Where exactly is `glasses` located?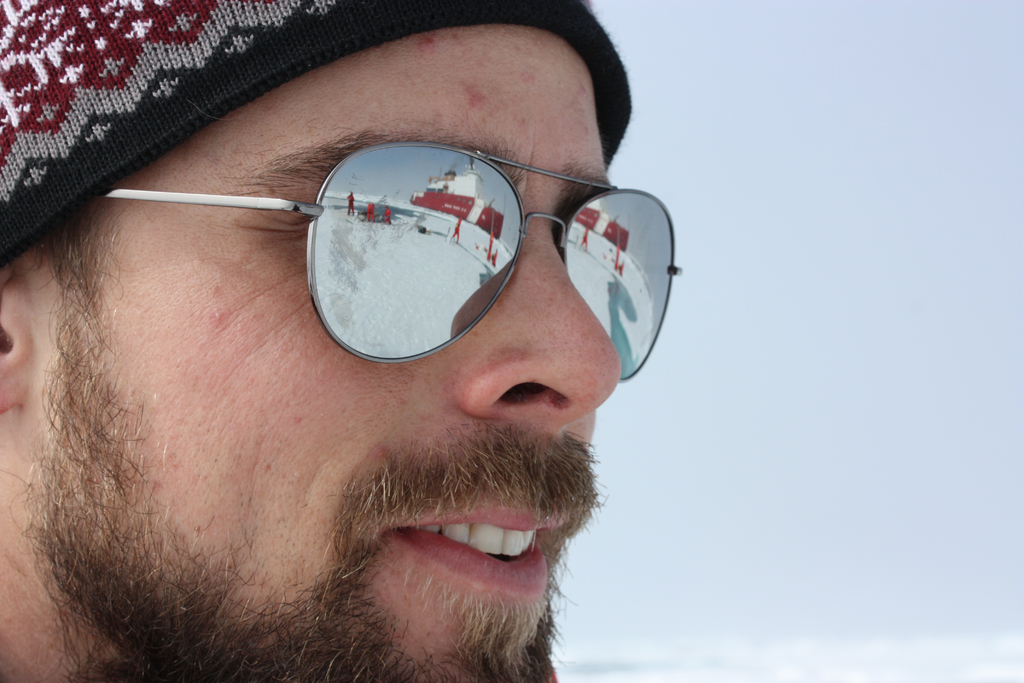
Its bounding box is left=95, top=141, right=684, bottom=387.
